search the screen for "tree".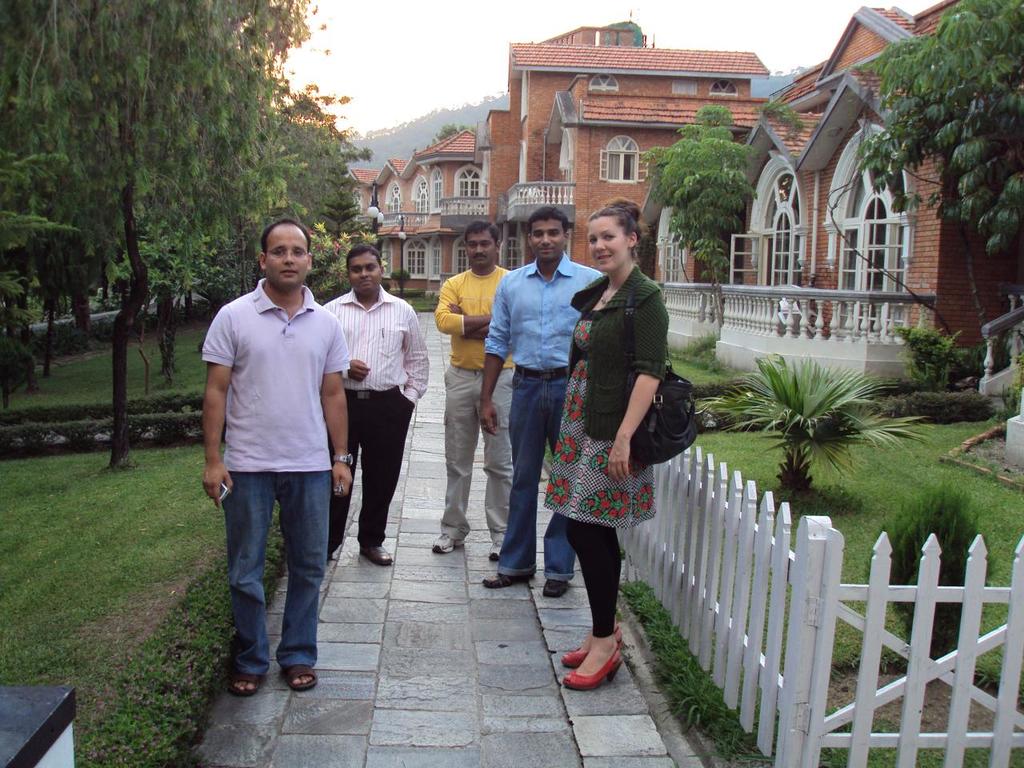
Found at BBox(647, 105, 757, 287).
